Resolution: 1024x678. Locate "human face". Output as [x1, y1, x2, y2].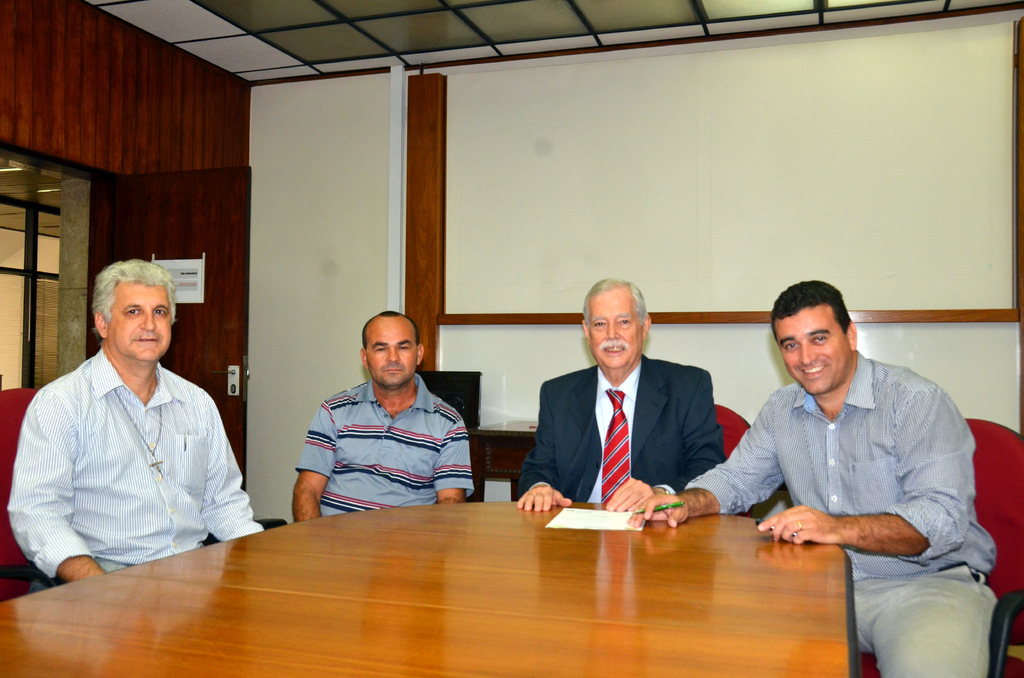
[588, 292, 641, 372].
